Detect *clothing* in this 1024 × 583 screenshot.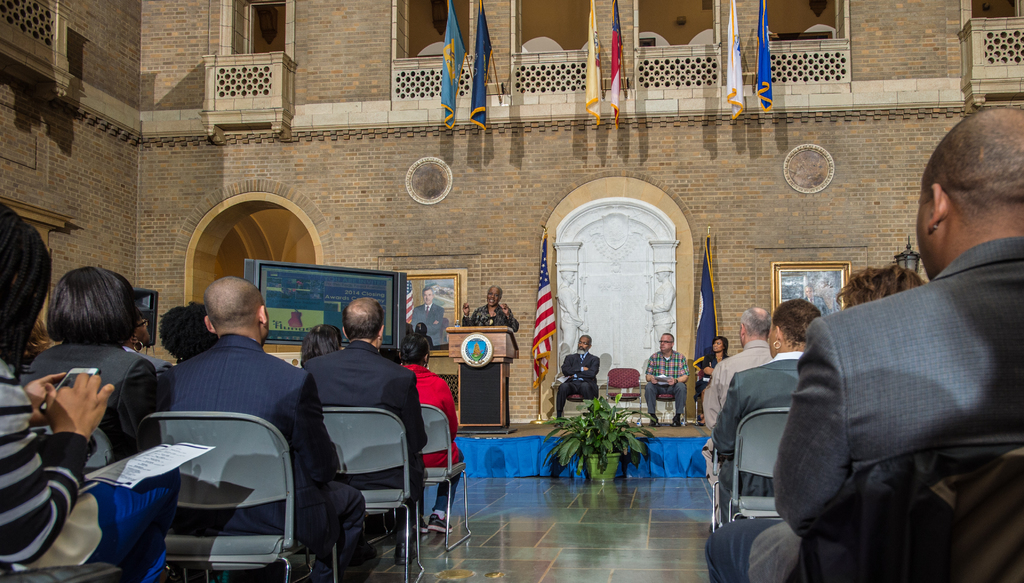
Detection: crop(717, 353, 808, 468).
